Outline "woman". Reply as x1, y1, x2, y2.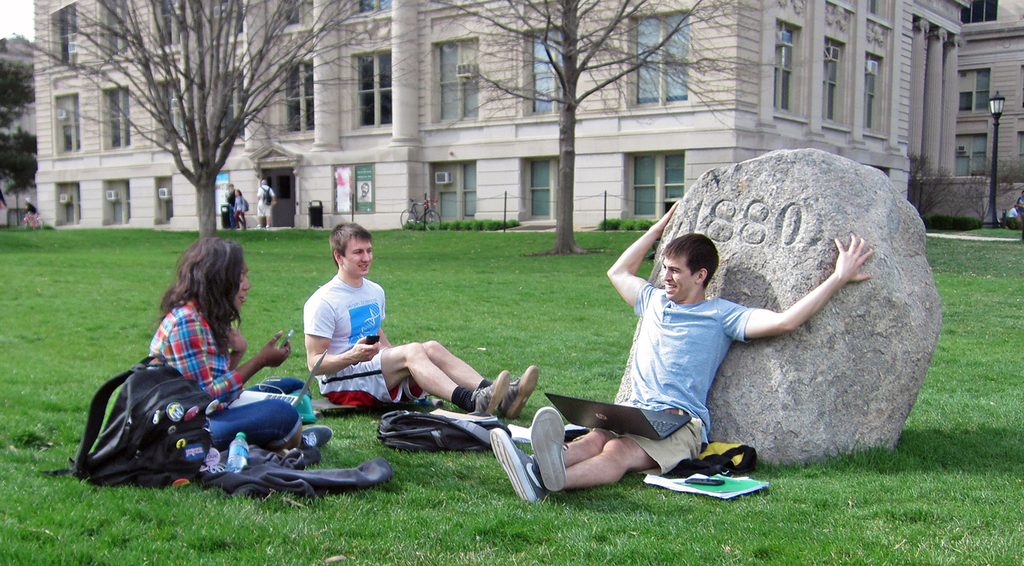
115, 225, 299, 490.
